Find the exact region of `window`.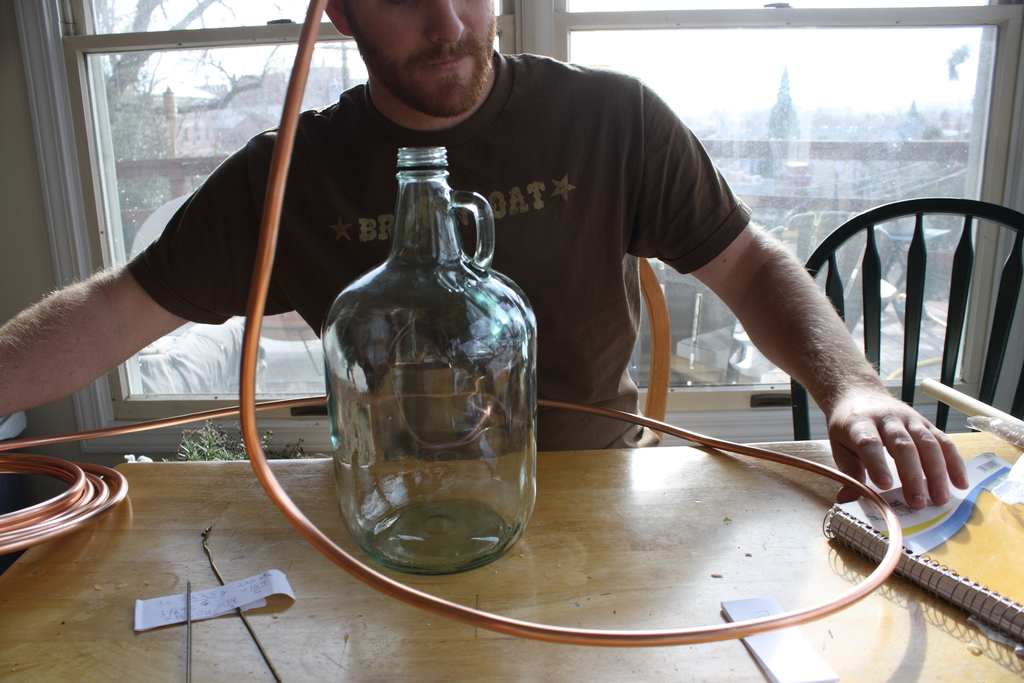
Exact region: [x1=2, y1=0, x2=1023, y2=461].
